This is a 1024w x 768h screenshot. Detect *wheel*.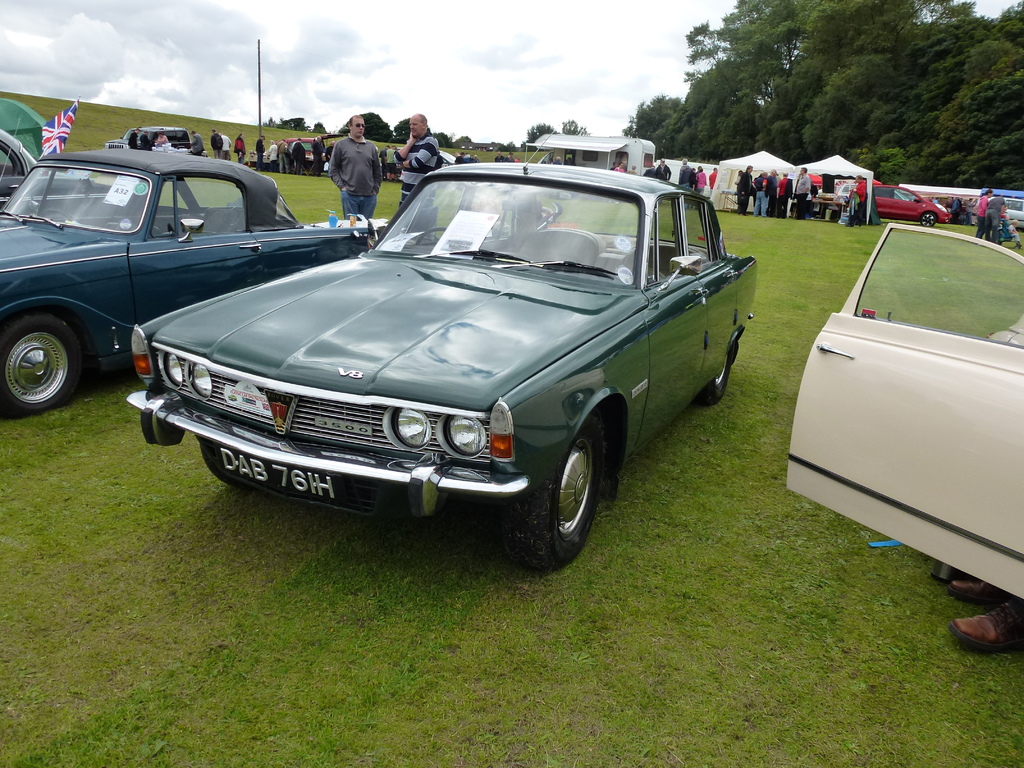
[x1=701, y1=324, x2=751, y2=403].
